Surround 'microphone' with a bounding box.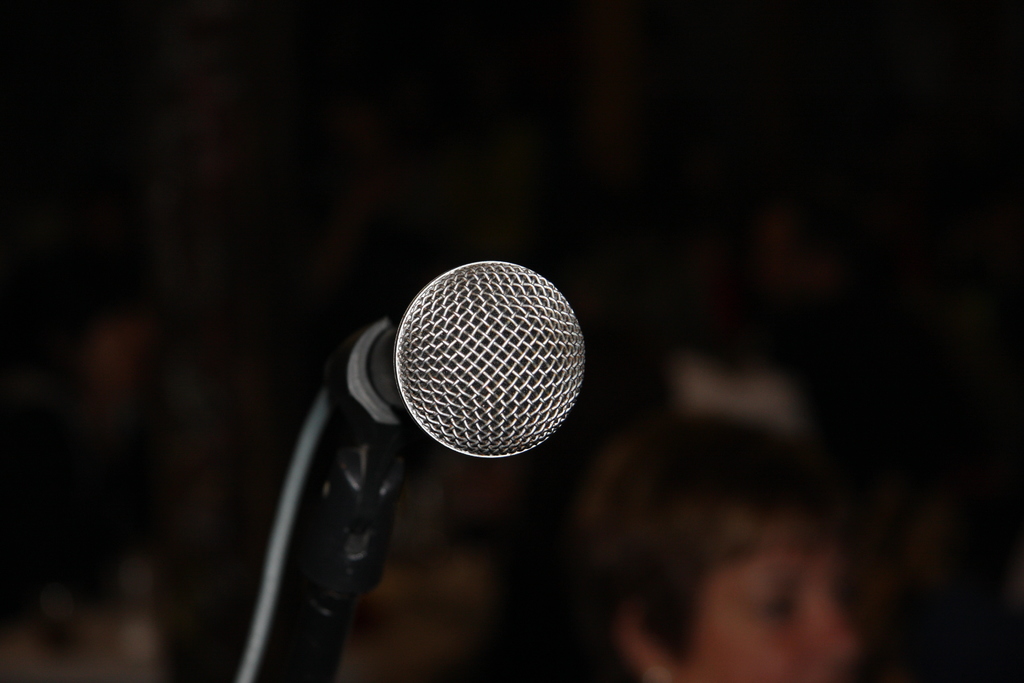
311, 254, 594, 462.
